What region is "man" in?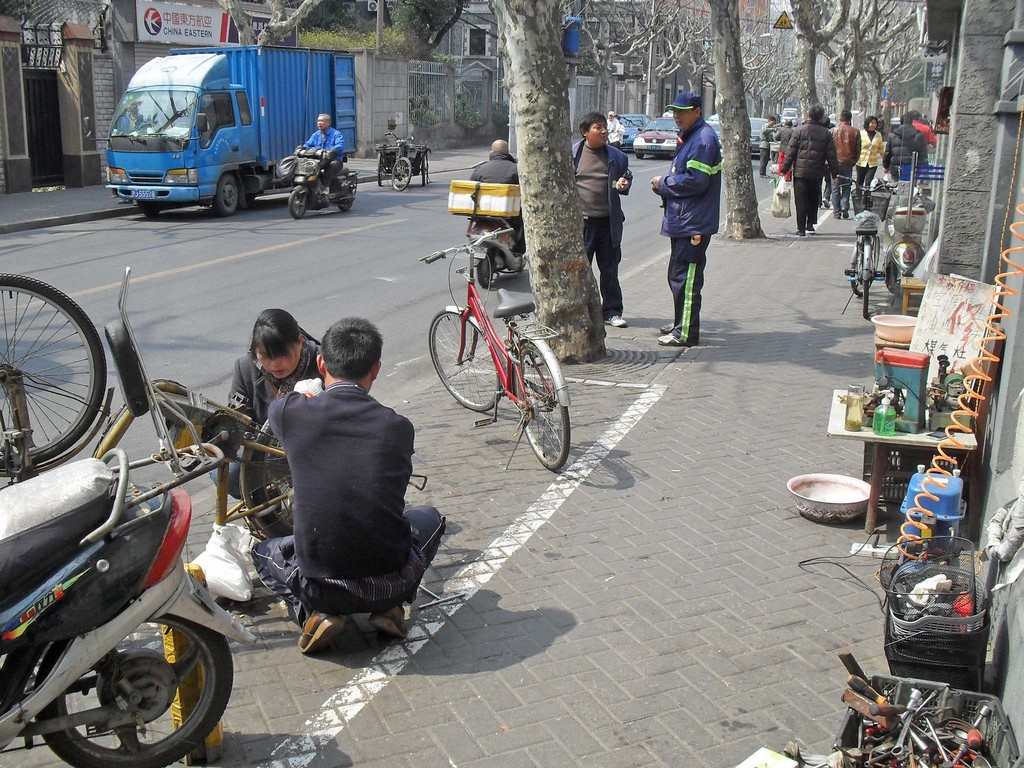
[824, 108, 867, 219].
